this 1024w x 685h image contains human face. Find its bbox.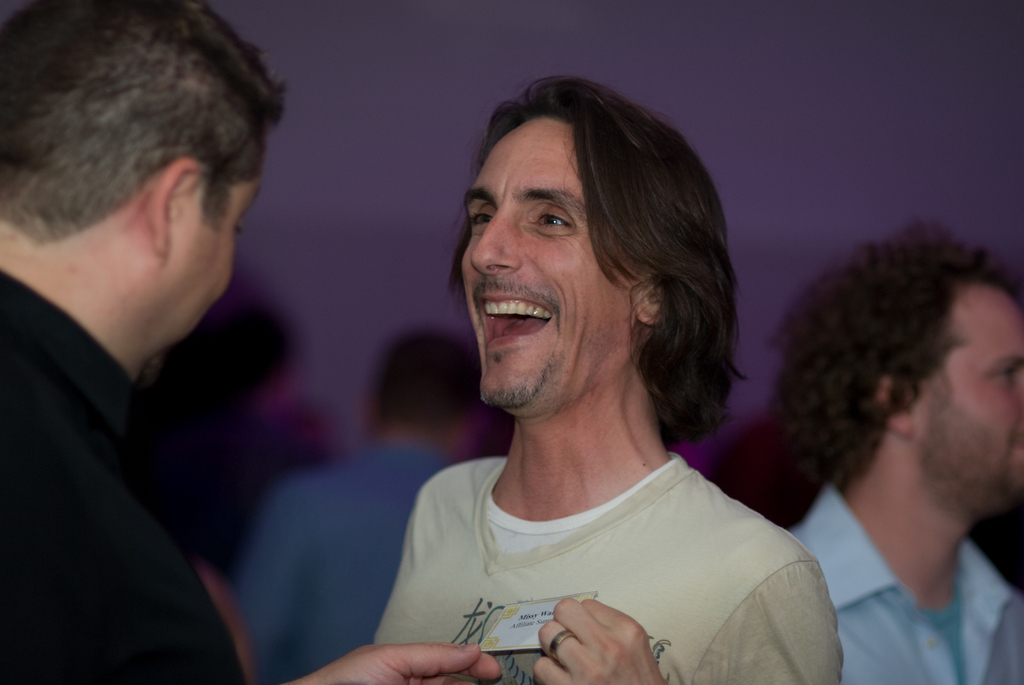
Rect(929, 290, 1023, 530).
